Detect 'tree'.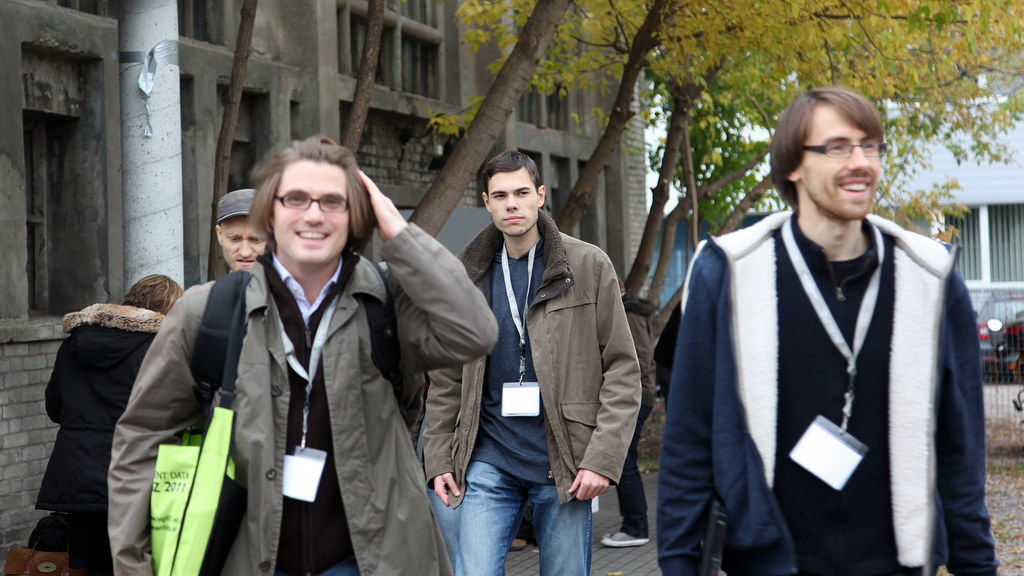
Detected at 340/0/383/160.
